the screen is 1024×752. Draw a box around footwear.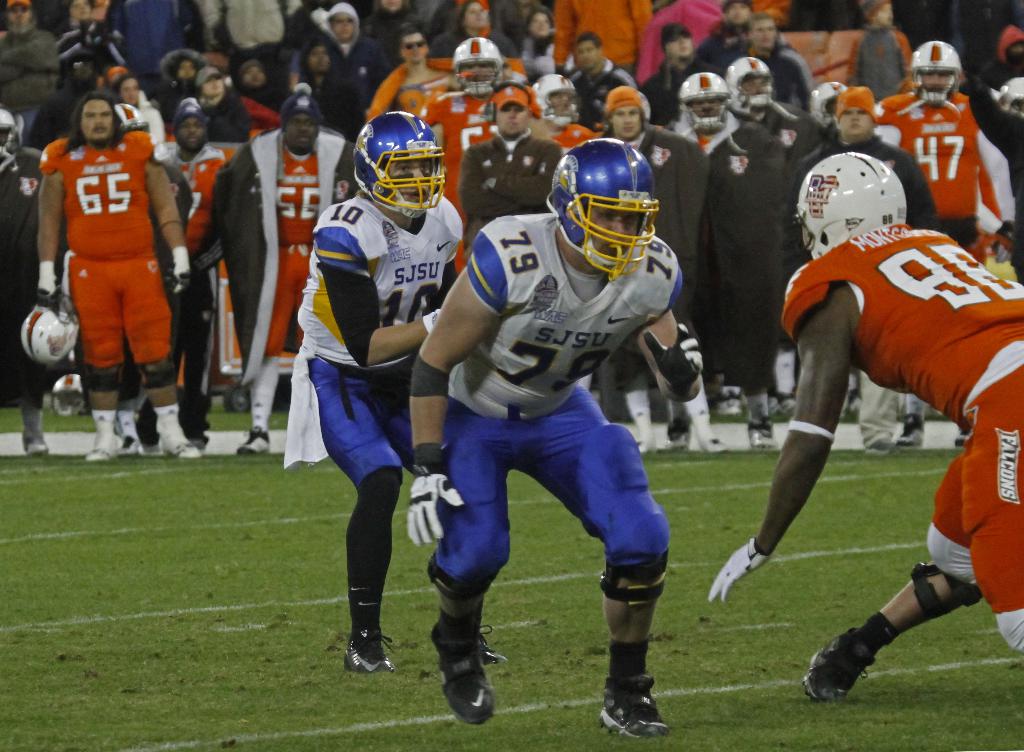
20 408 51 453.
